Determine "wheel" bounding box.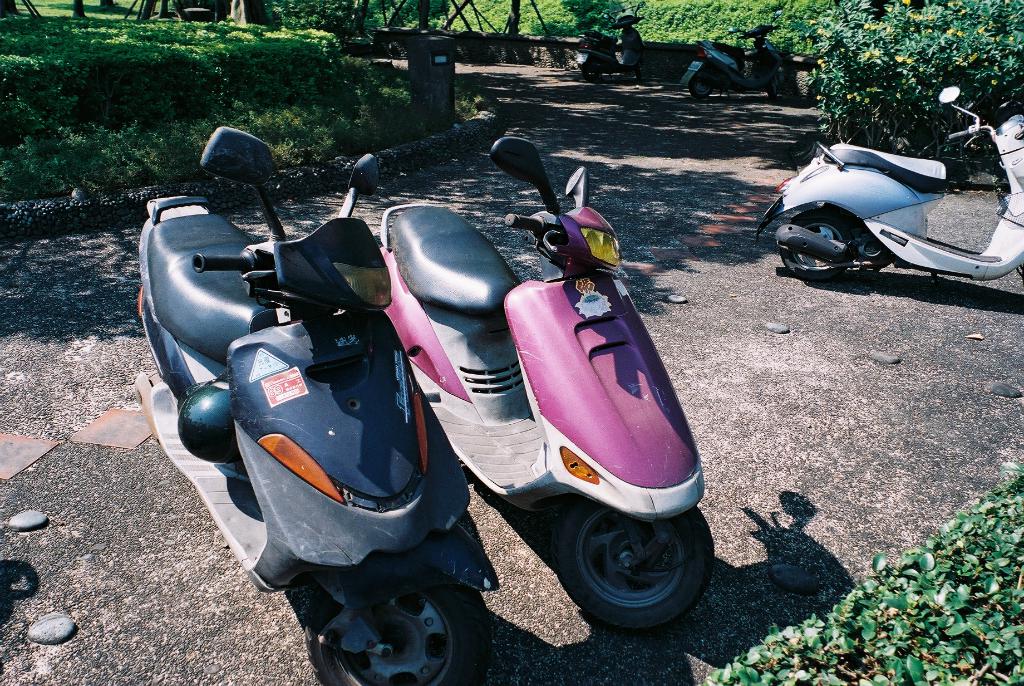
Determined: <region>571, 498, 717, 642</region>.
